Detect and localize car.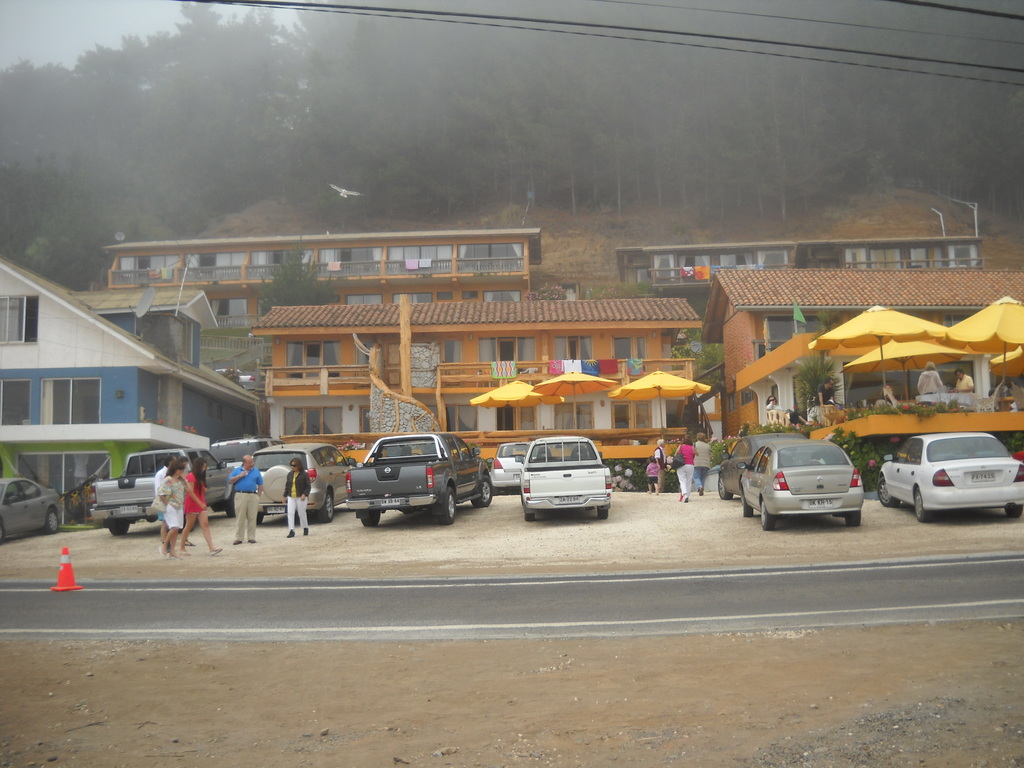
Localized at 880/435/1023/518.
